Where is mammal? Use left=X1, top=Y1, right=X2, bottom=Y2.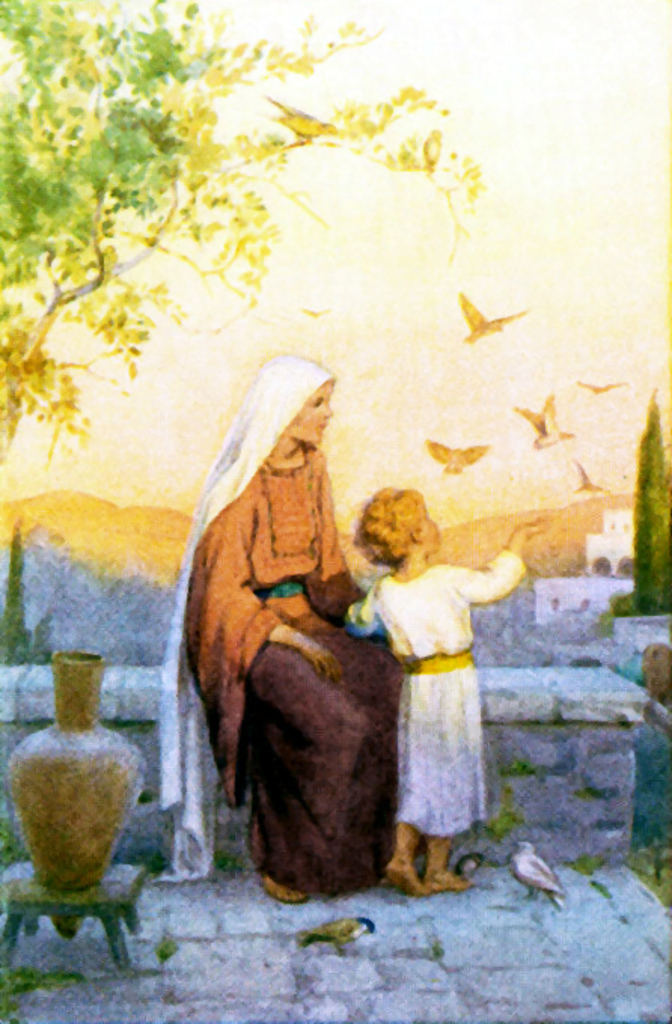
left=345, top=485, right=556, bottom=898.
